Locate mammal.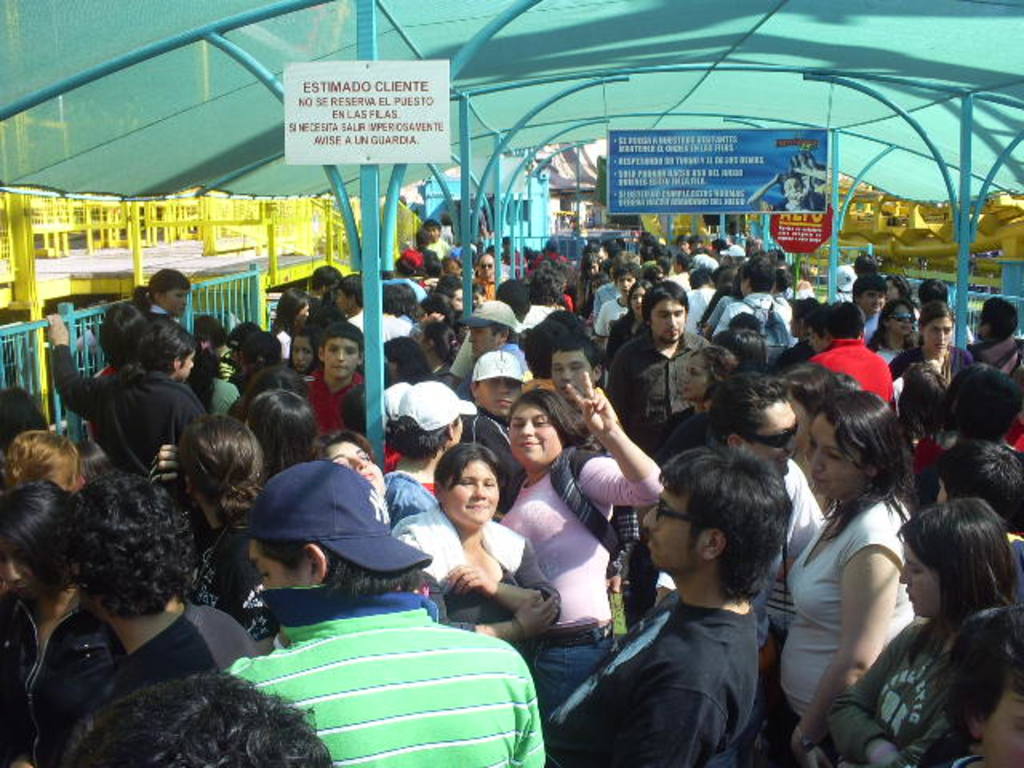
Bounding box: 862/480/1022/754.
